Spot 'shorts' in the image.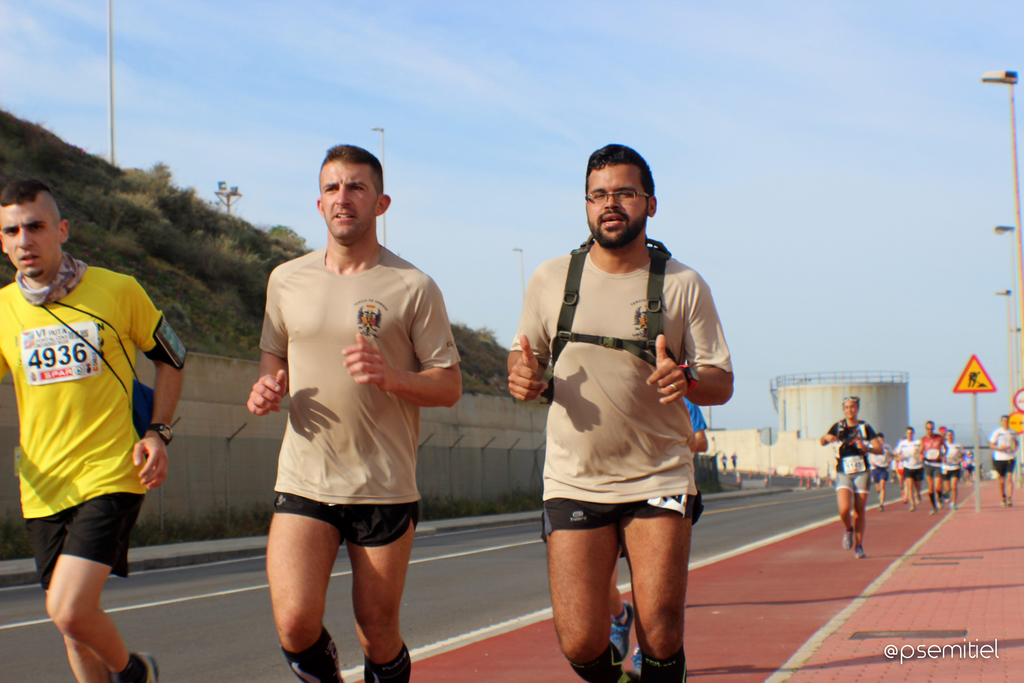
'shorts' found at (945, 472, 960, 475).
